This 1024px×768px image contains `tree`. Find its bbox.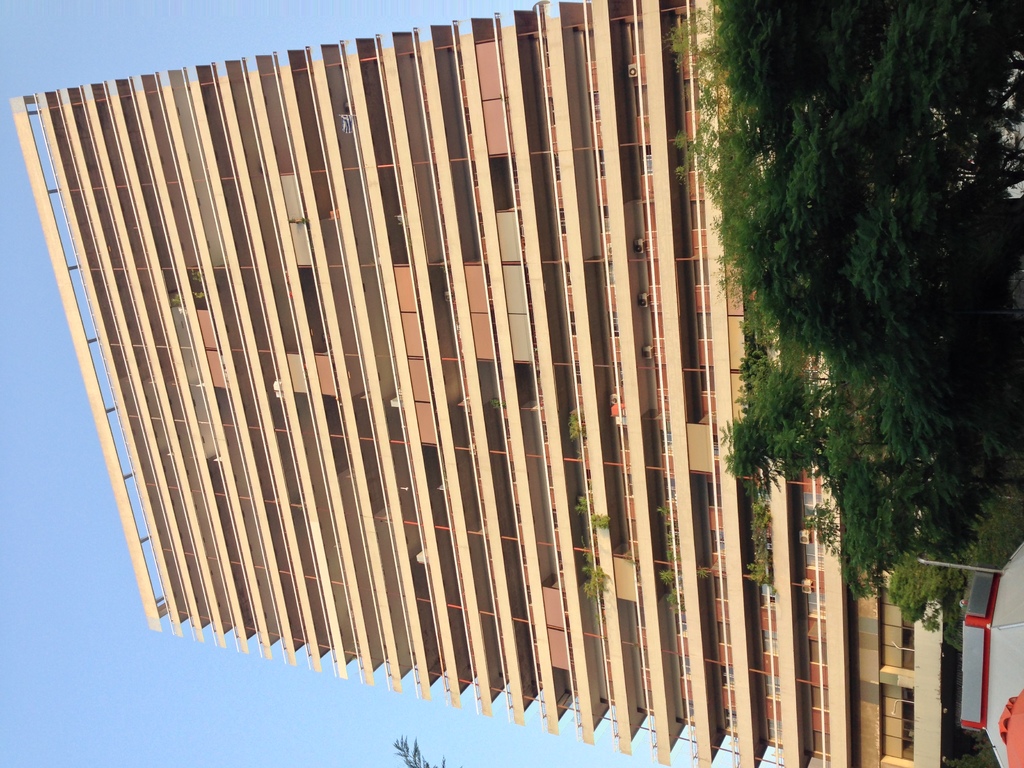
(left=752, top=566, right=767, bottom=589).
